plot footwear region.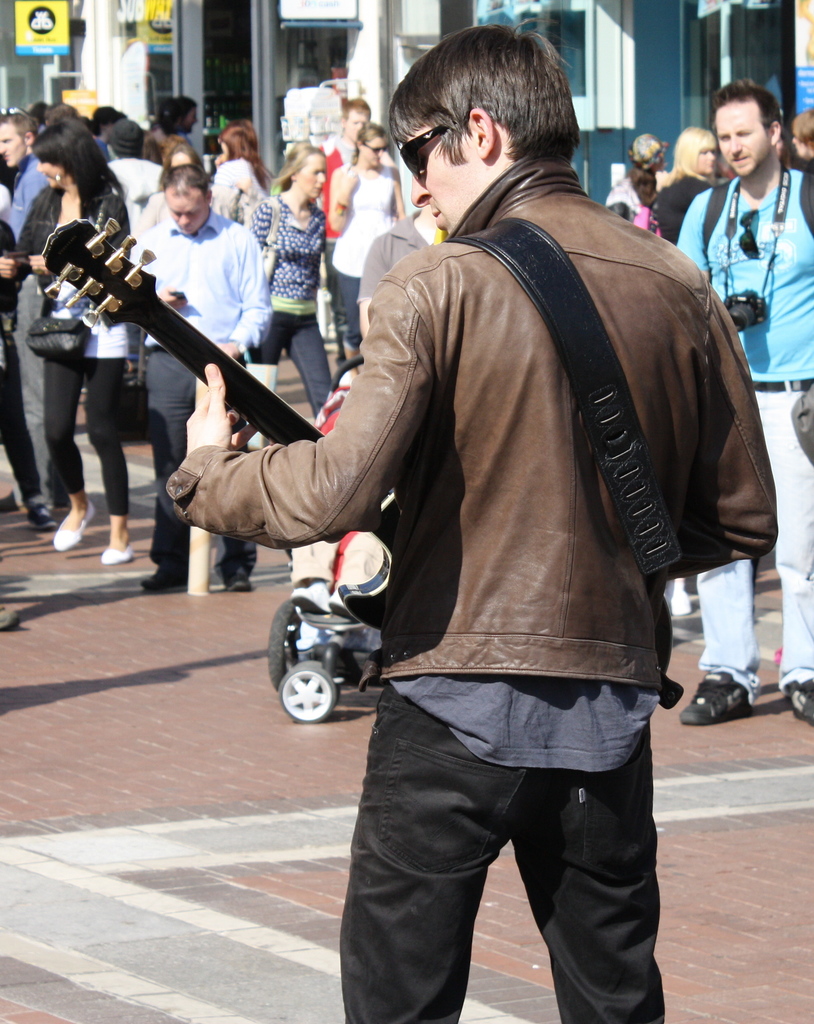
Plotted at rect(0, 608, 22, 629).
